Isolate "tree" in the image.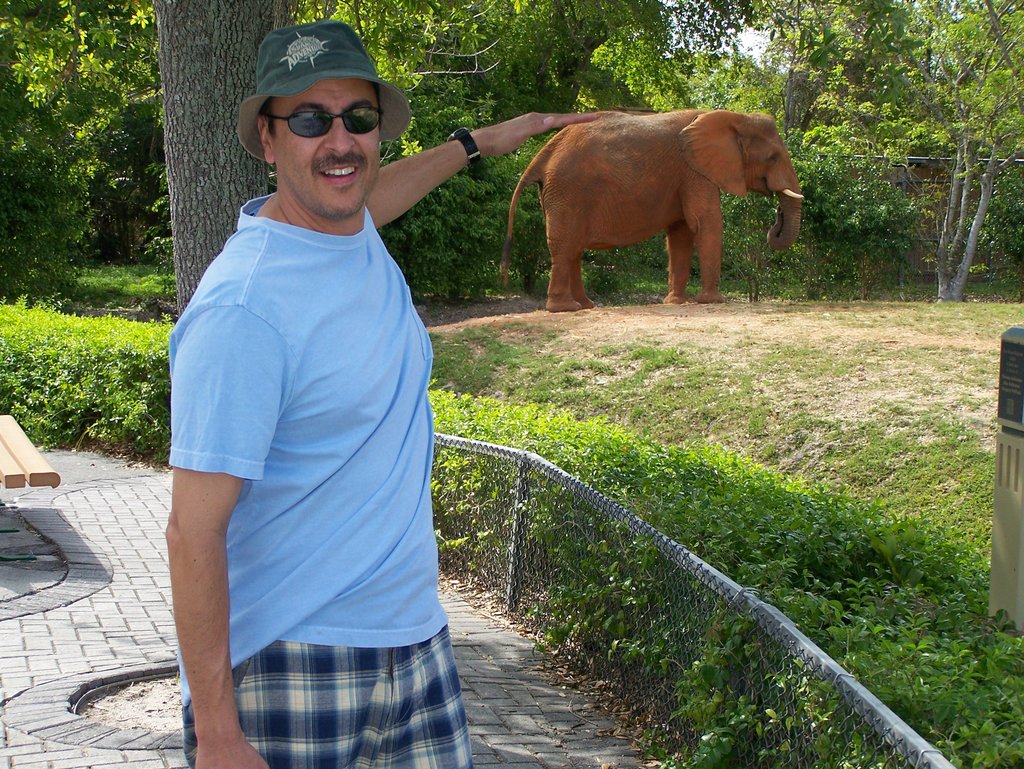
Isolated region: l=0, t=1, r=170, b=299.
